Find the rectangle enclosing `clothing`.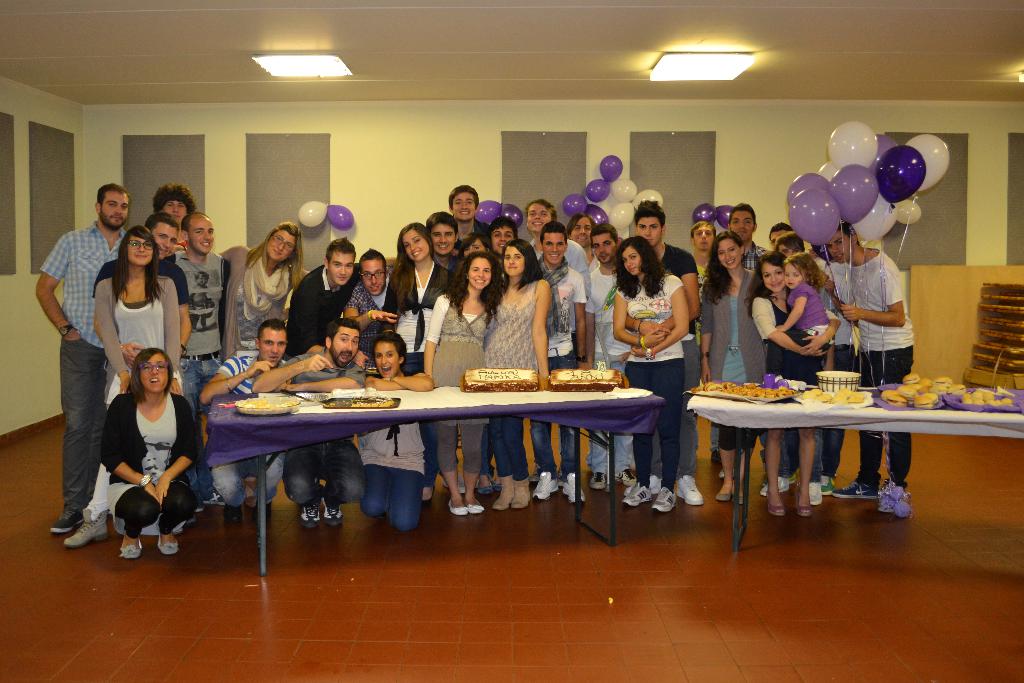
x1=31 y1=209 x2=138 y2=531.
